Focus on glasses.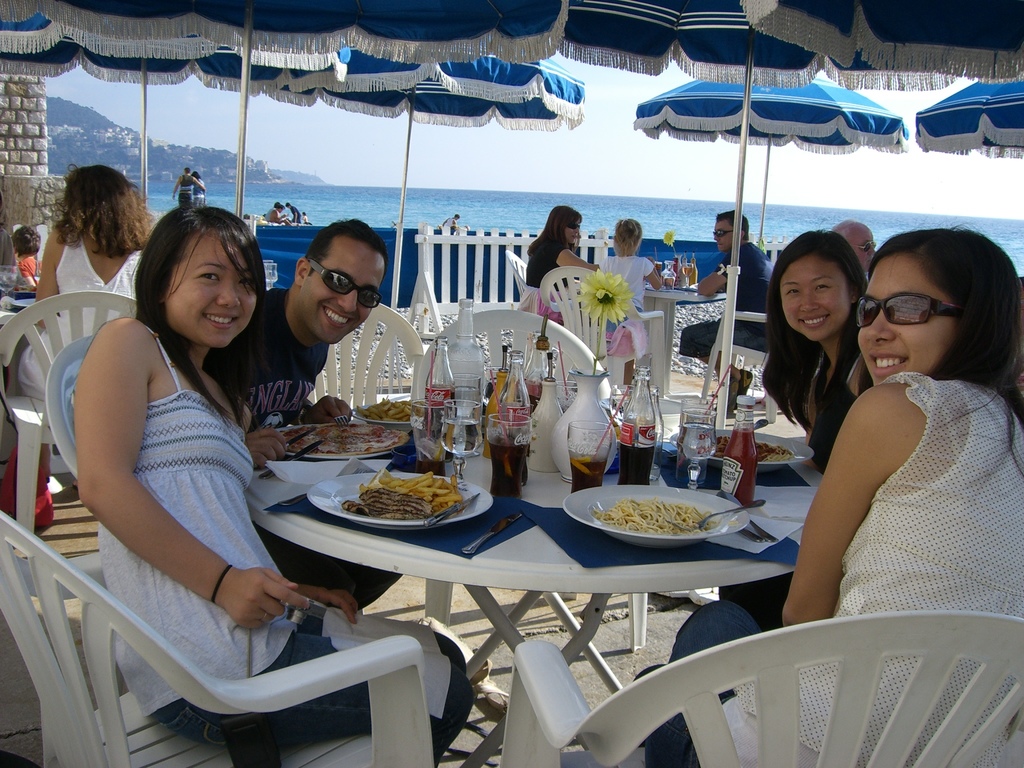
Focused at locate(868, 292, 986, 335).
